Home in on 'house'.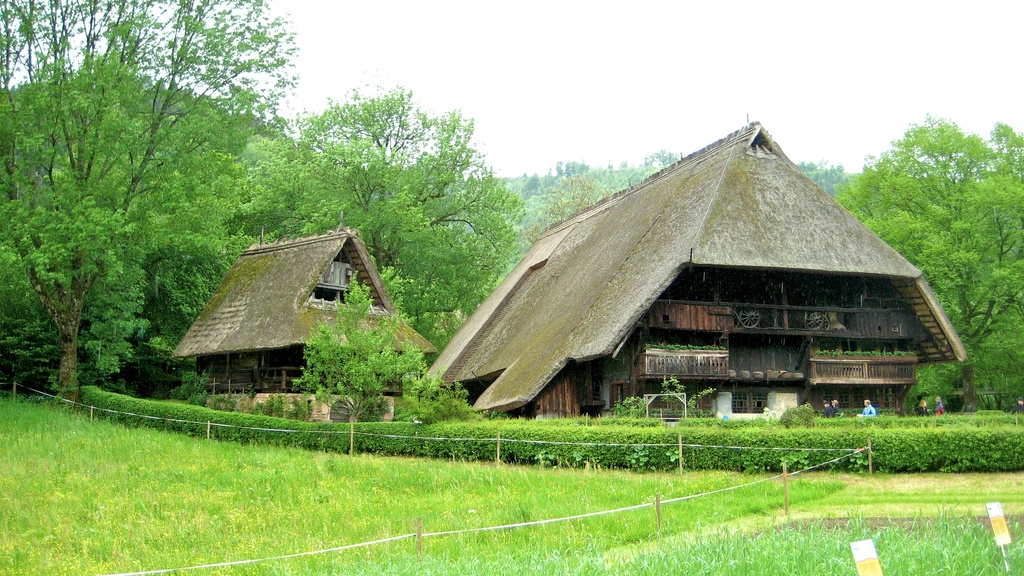
Homed in at [x1=180, y1=212, x2=417, y2=410].
